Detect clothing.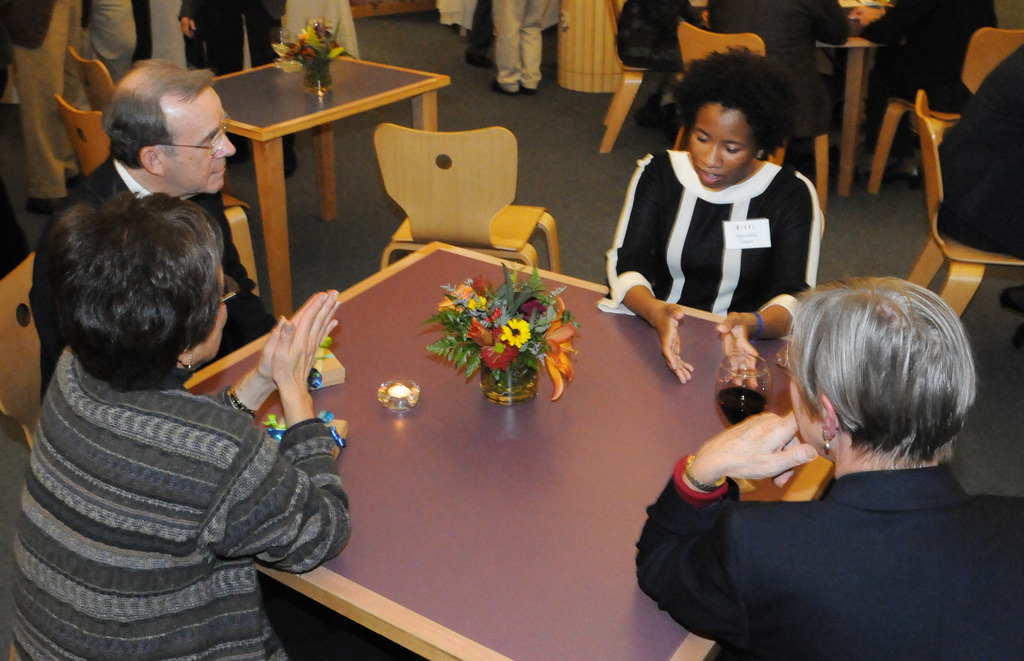
Detected at crop(625, 448, 1018, 658).
